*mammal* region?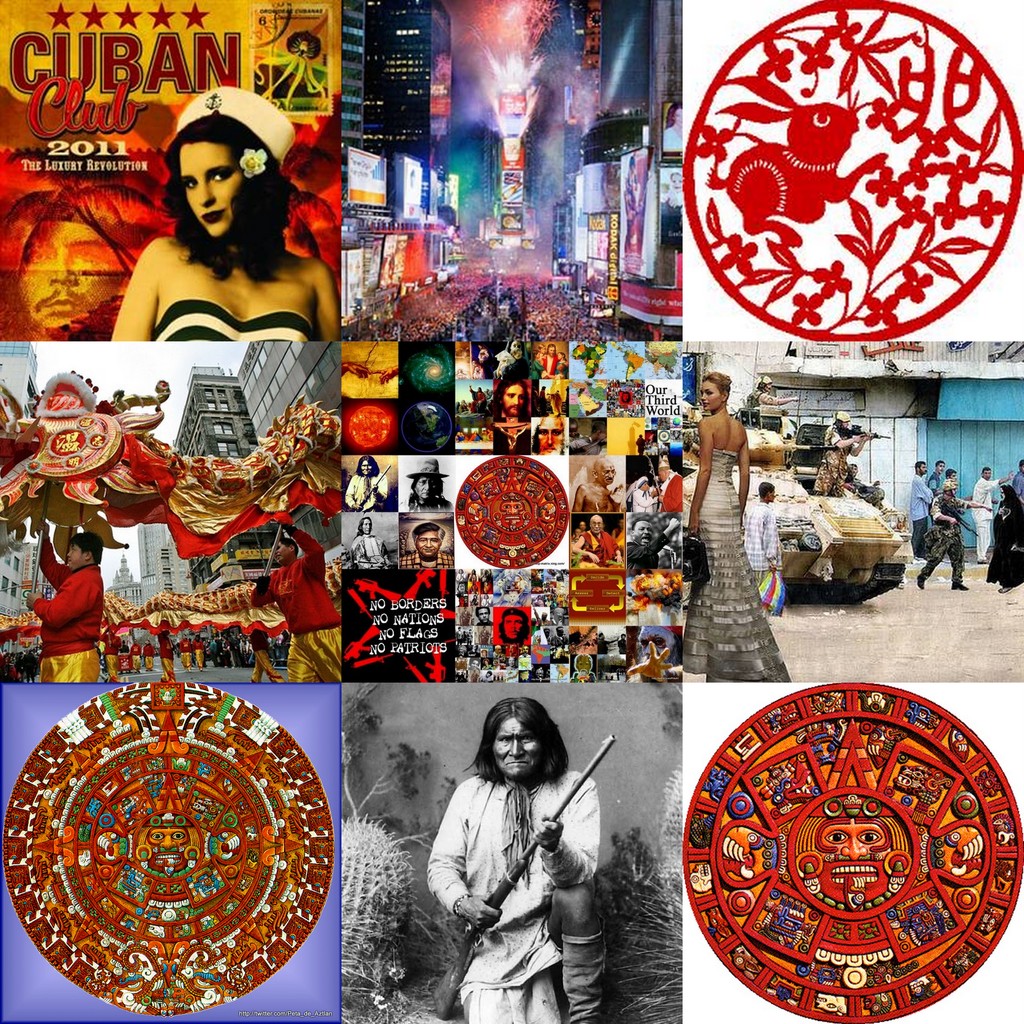
bbox=(740, 481, 783, 620)
